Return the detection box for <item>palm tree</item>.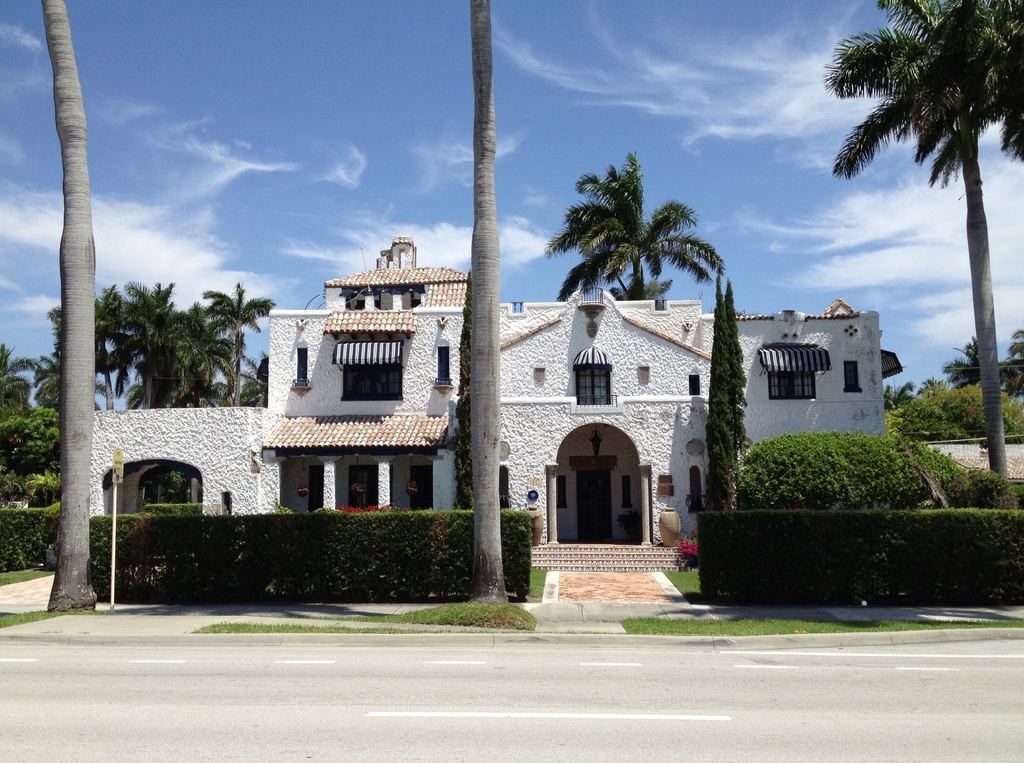
(left=989, top=332, right=1009, bottom=419).
